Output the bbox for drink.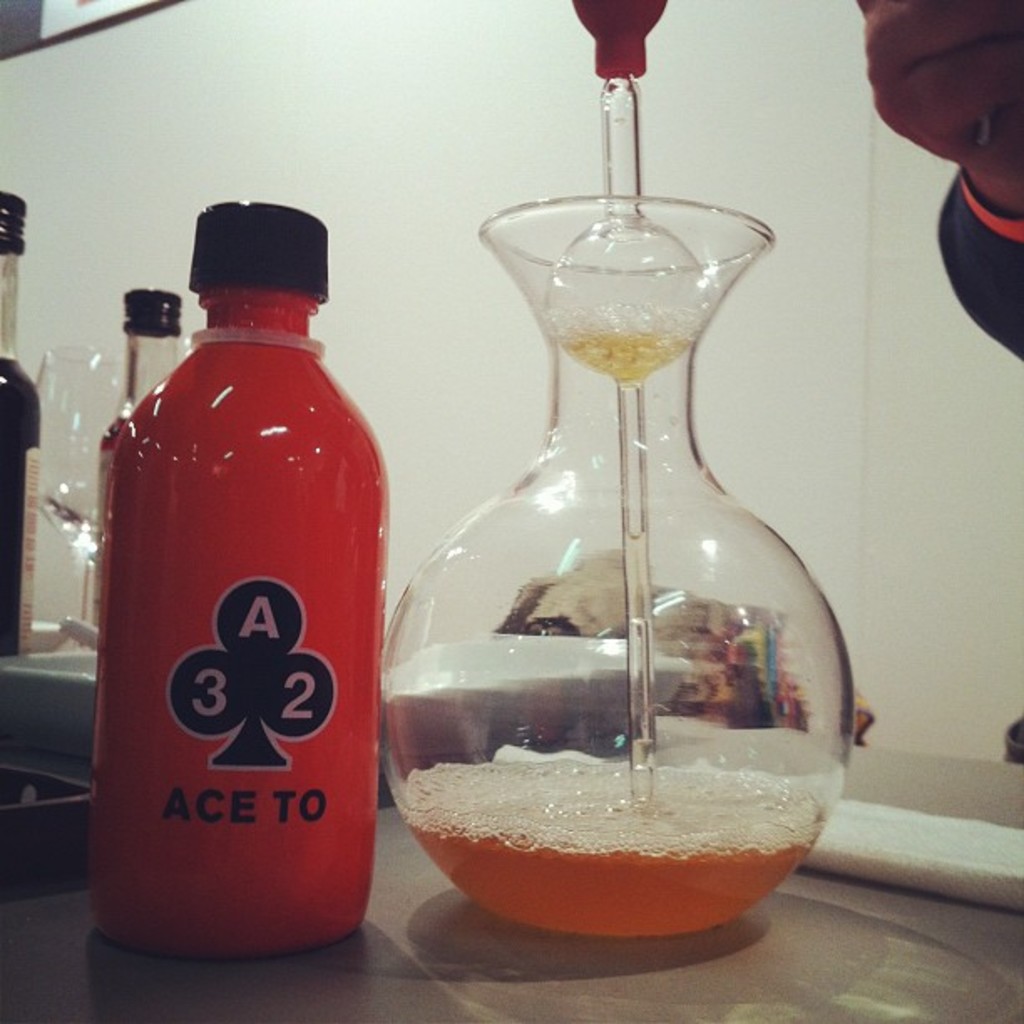
[left=100, top=224, right=407, bottom=1004].
